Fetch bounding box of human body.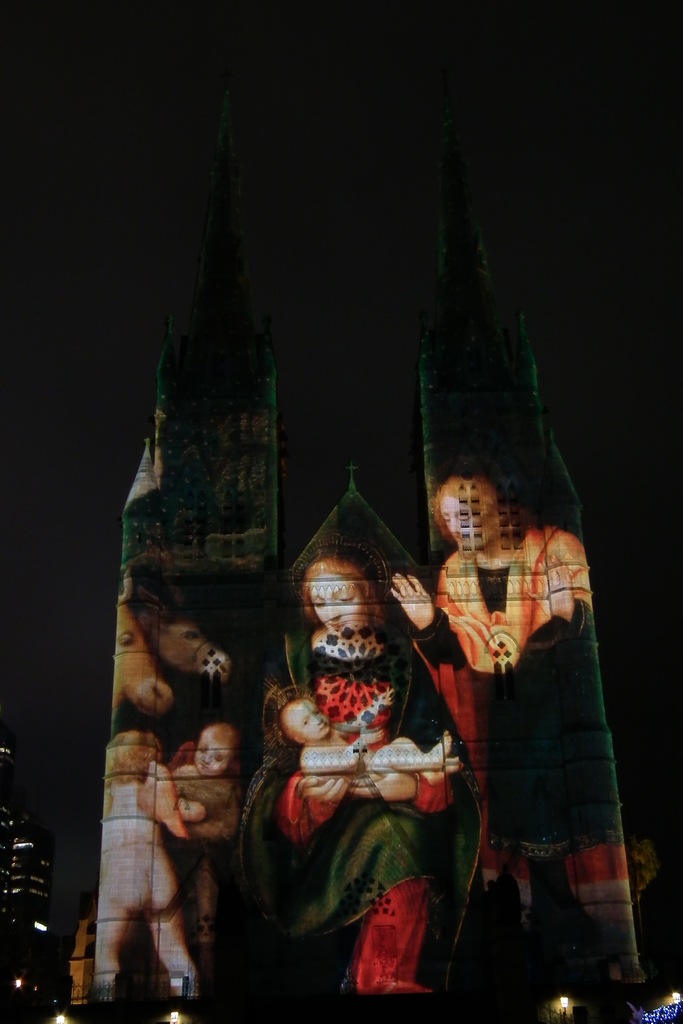
Bbox: box=[391, 525, 654, 980].
